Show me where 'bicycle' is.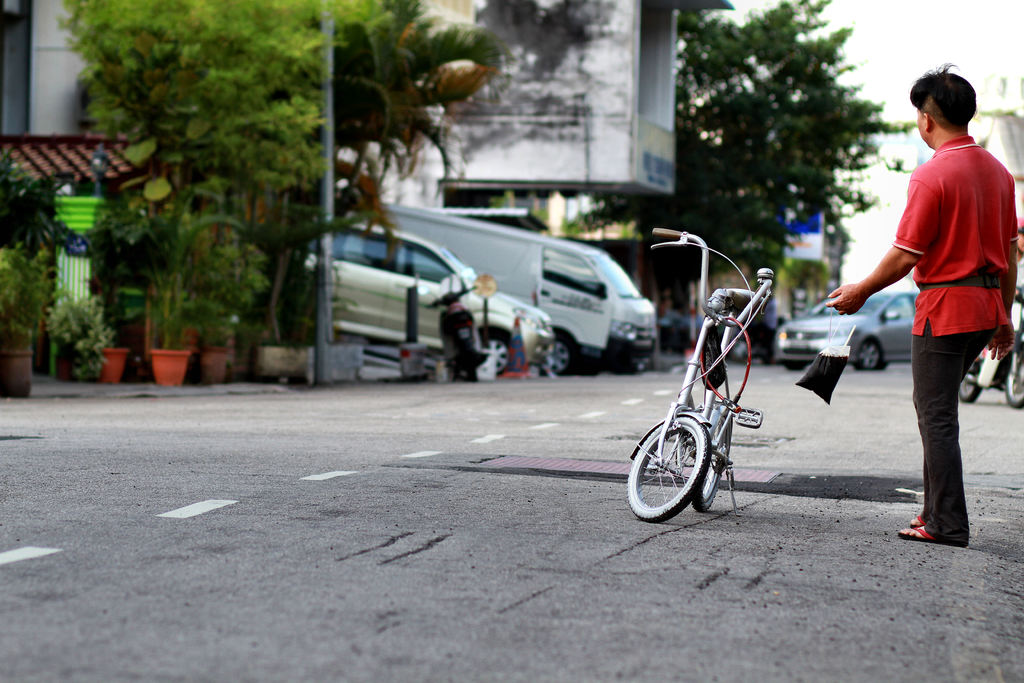
'bicycle' is at box=[956, 283, 1023, 409].
